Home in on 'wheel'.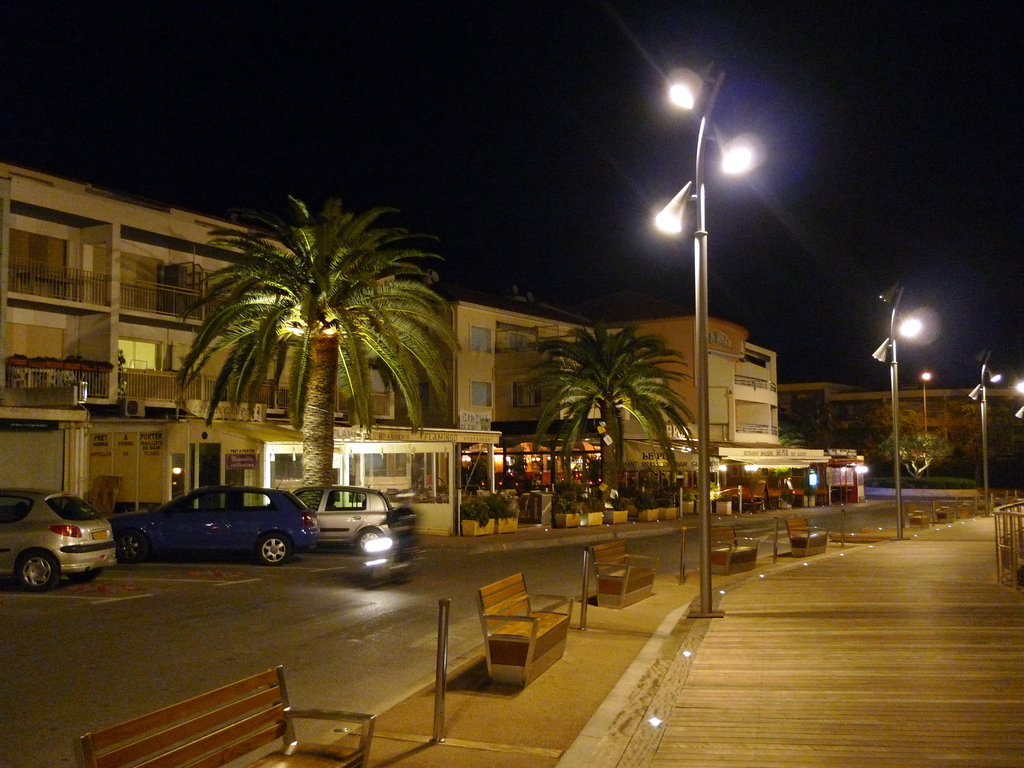
Homed in at (x1=71, y1=566, x2=96, y2=584).
